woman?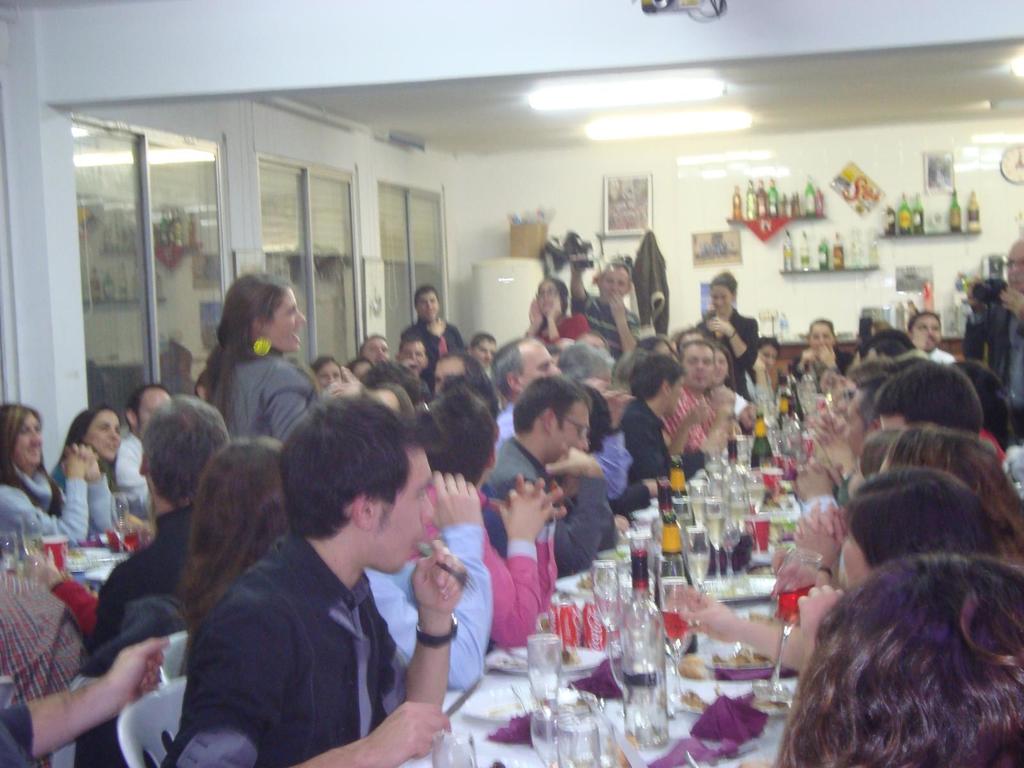
bbox=(700, 271, 761, 395)
